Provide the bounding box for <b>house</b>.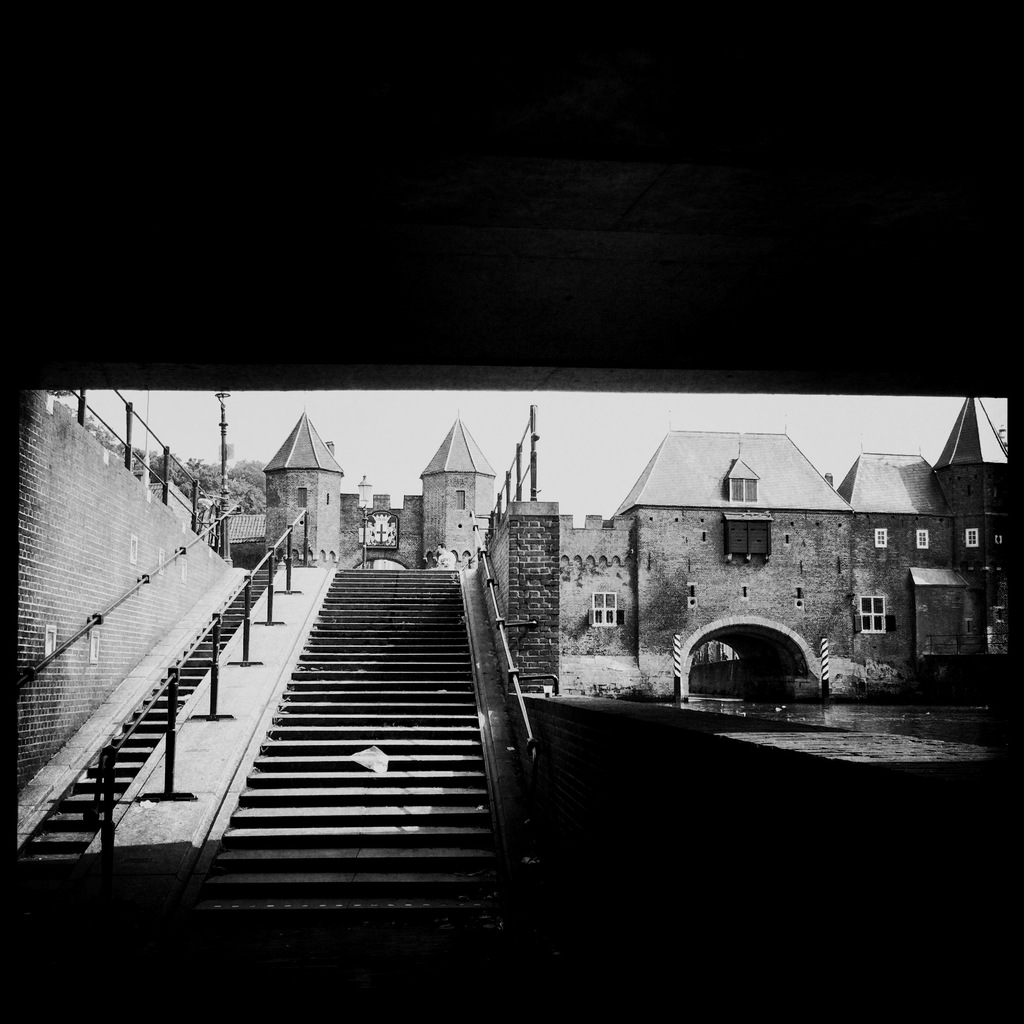
left=553, top=430, right=1022, bottom=710.
